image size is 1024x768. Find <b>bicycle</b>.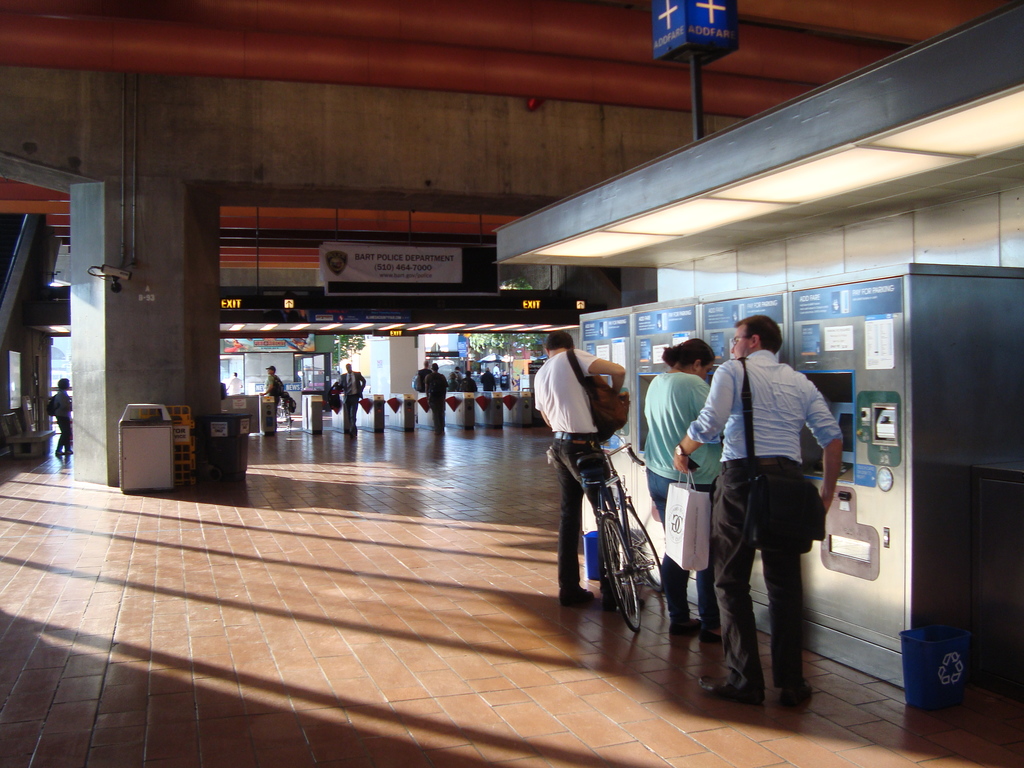
(left=576, top=445, right=662, bottom=630).
